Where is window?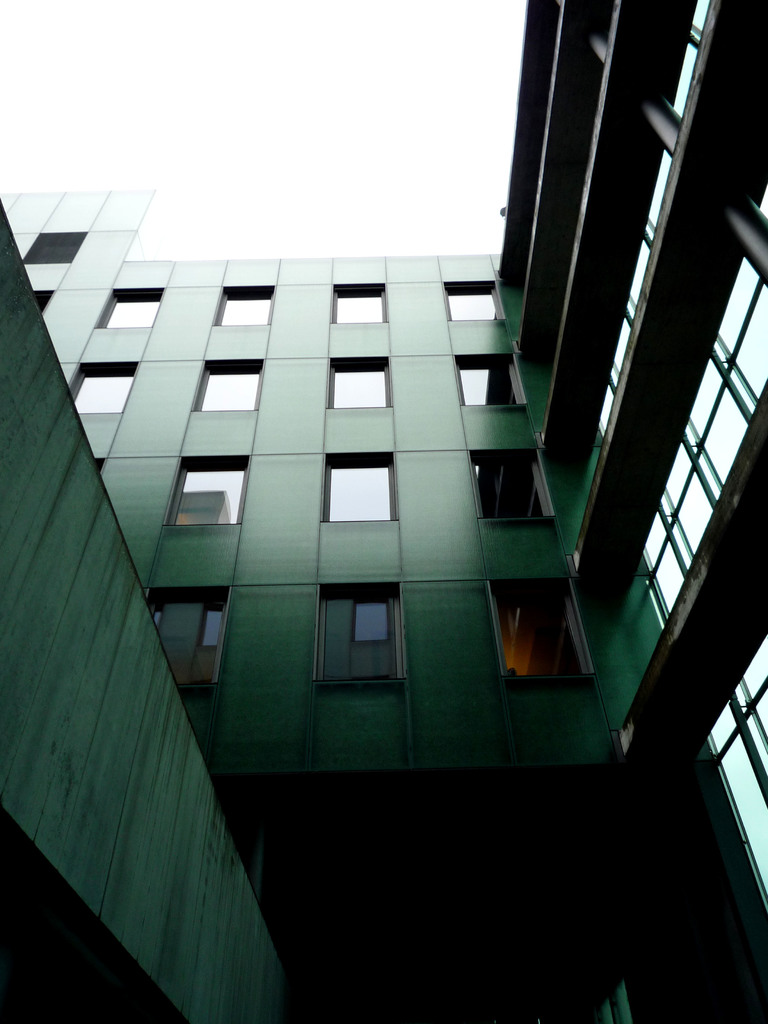
{"x1": 194, "y1": 359, "x2": 262, "y2": 412}.
